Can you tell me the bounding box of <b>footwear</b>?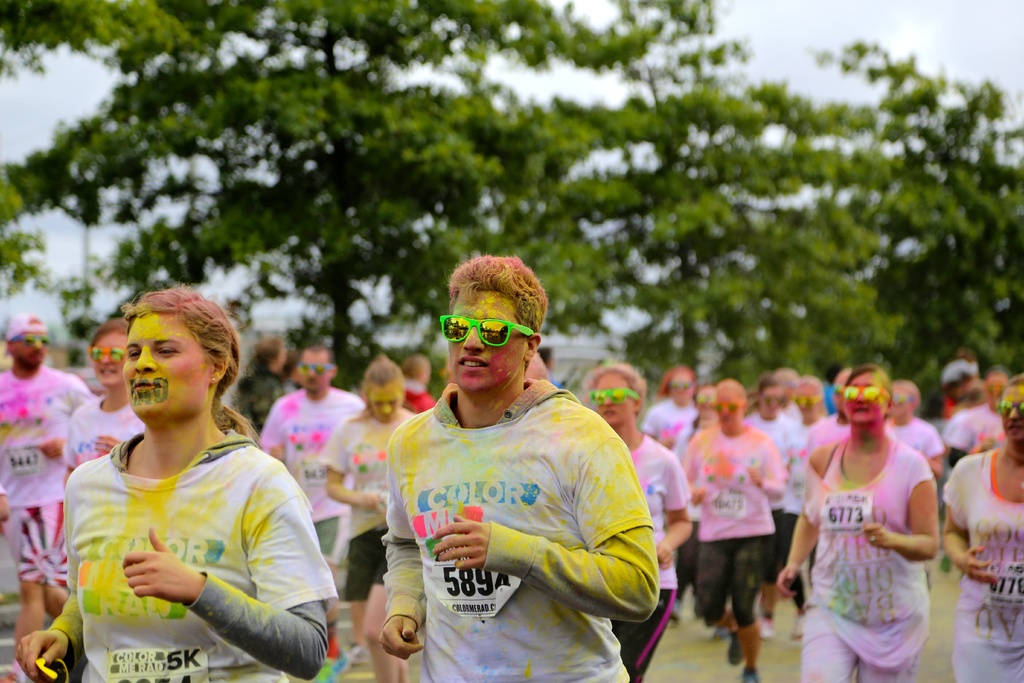
(726,628,748,664).
